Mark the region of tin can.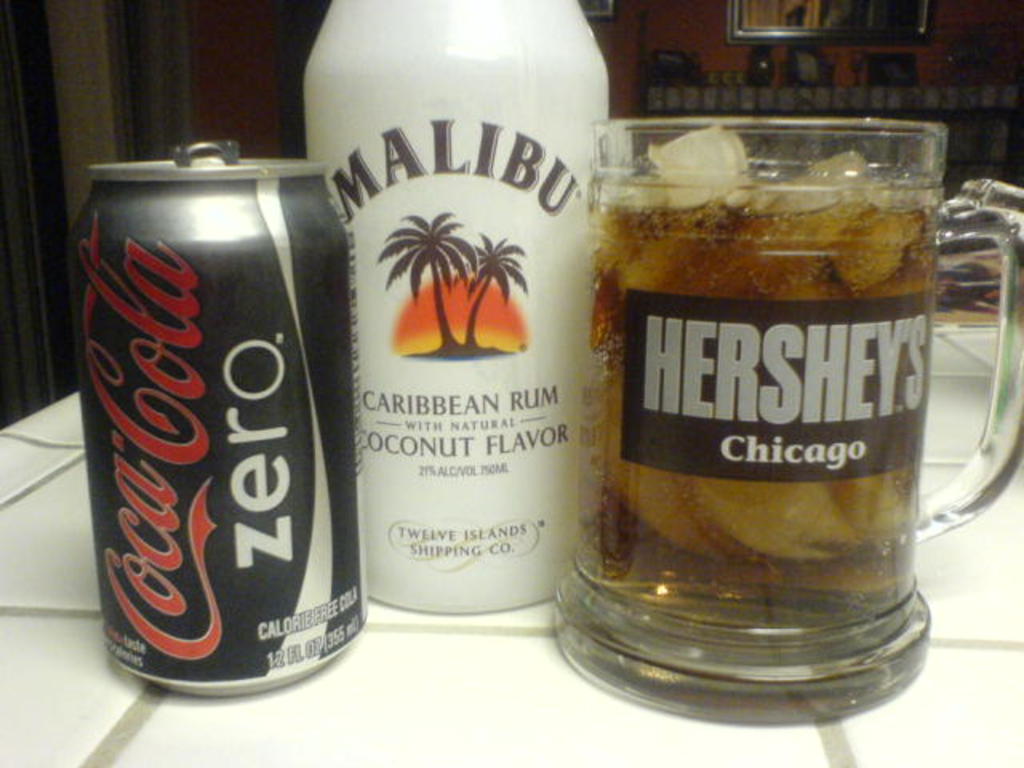
Region: <region>56, 136, 357, 710</region>.
